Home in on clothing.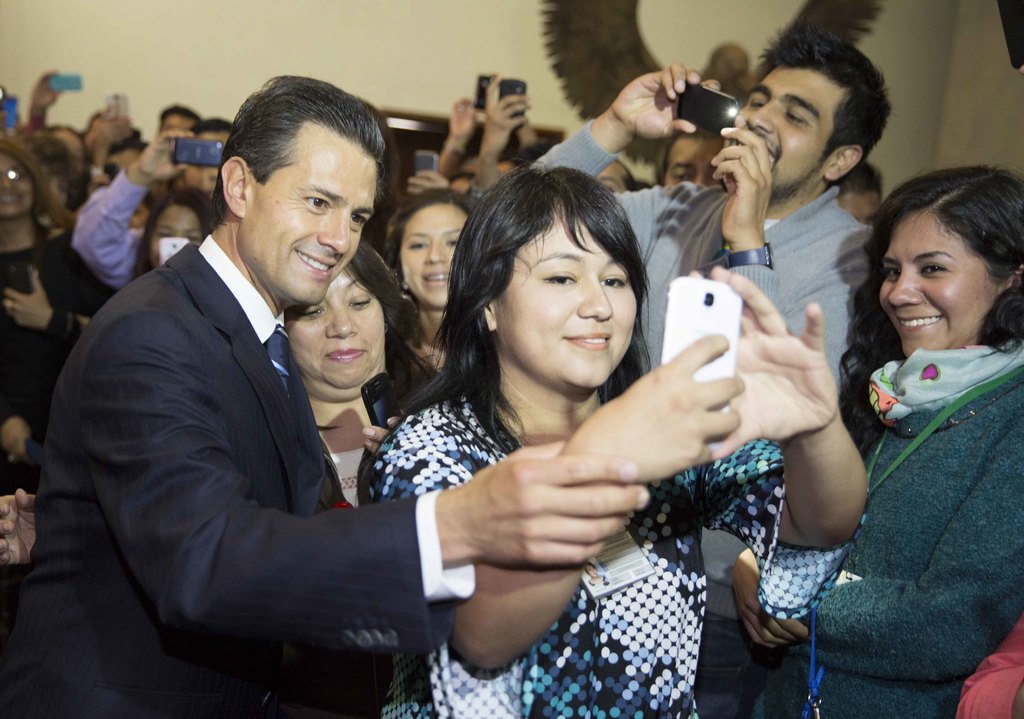
Homed in at <bbox>759, 315, 1023, 718</bbox>.
